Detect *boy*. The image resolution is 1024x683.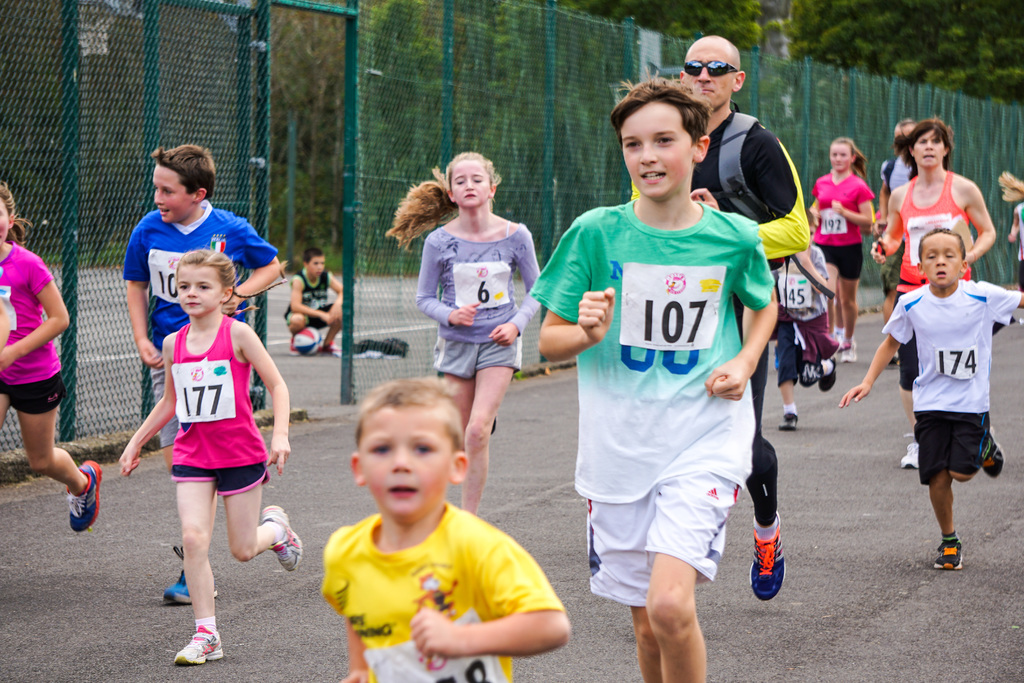
bbox=[323, 375, 575, 679].
